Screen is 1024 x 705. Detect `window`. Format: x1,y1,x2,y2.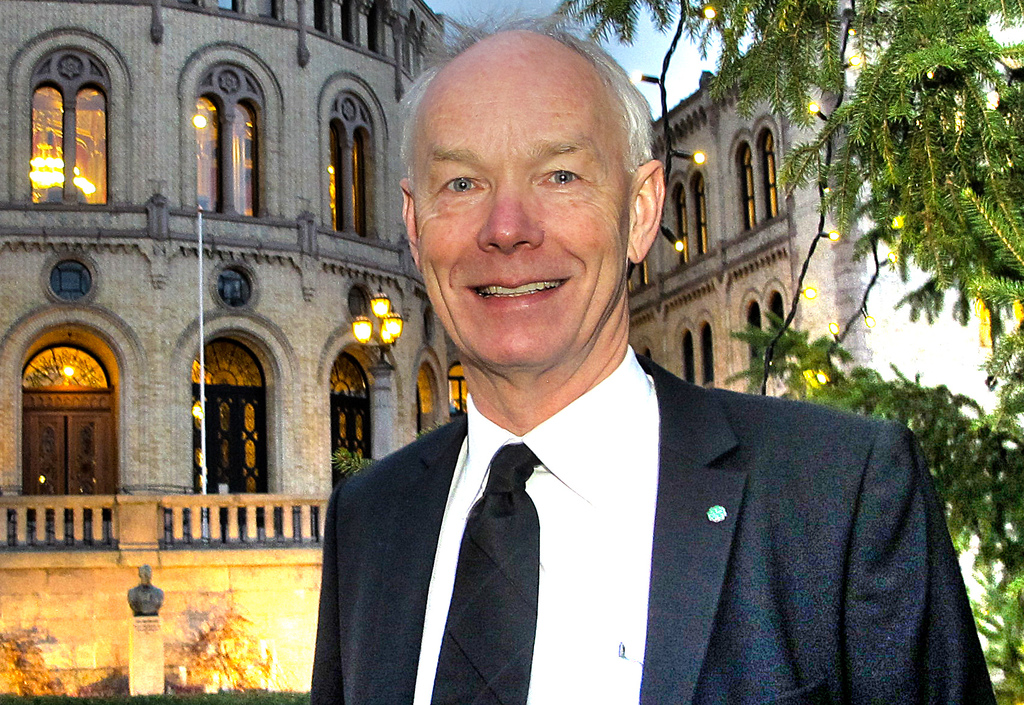
24,342,120,515.
